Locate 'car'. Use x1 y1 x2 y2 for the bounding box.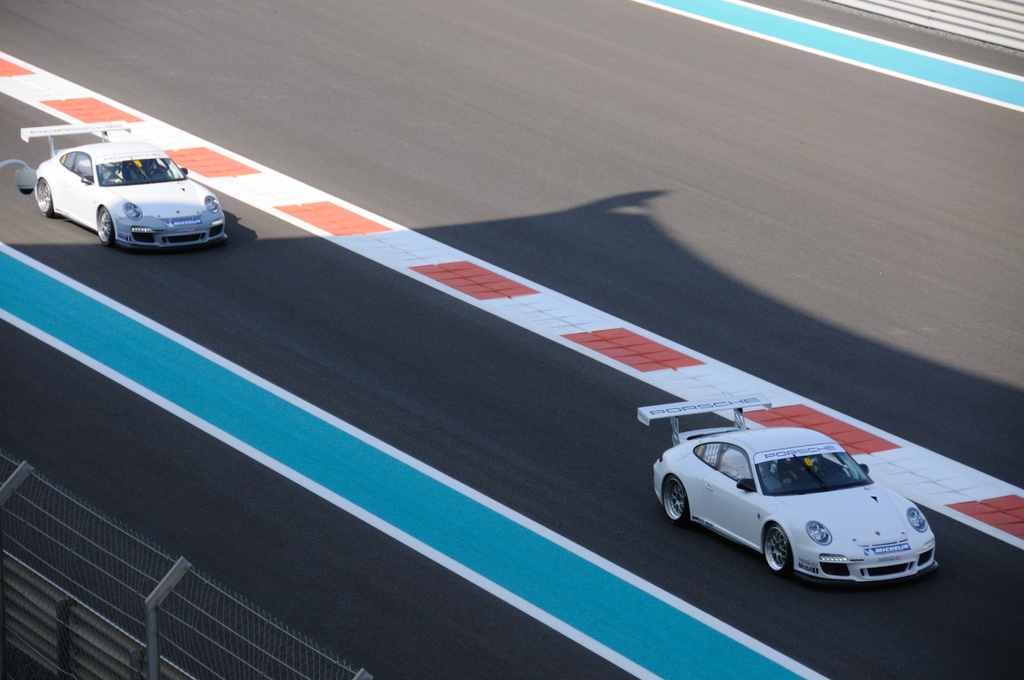
635 391 939 581.
